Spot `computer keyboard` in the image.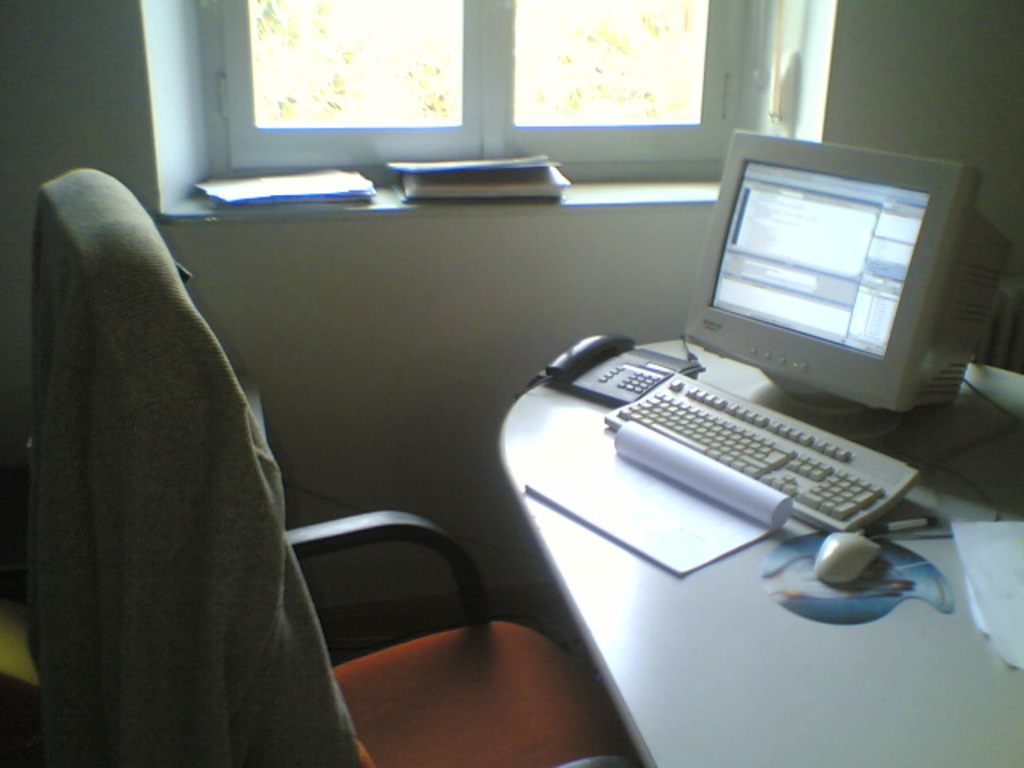
`computer keyboard` found at Rect(603, 371, 920, 533).
